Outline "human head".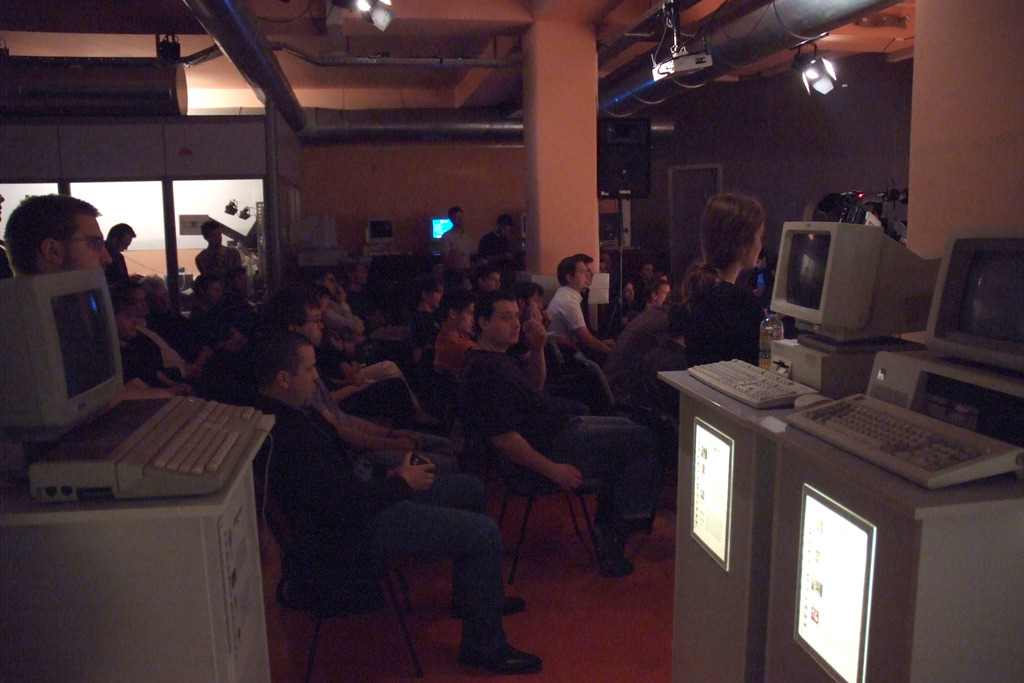
Outline: x1=13, y1=192, x2=95, y2=276.
